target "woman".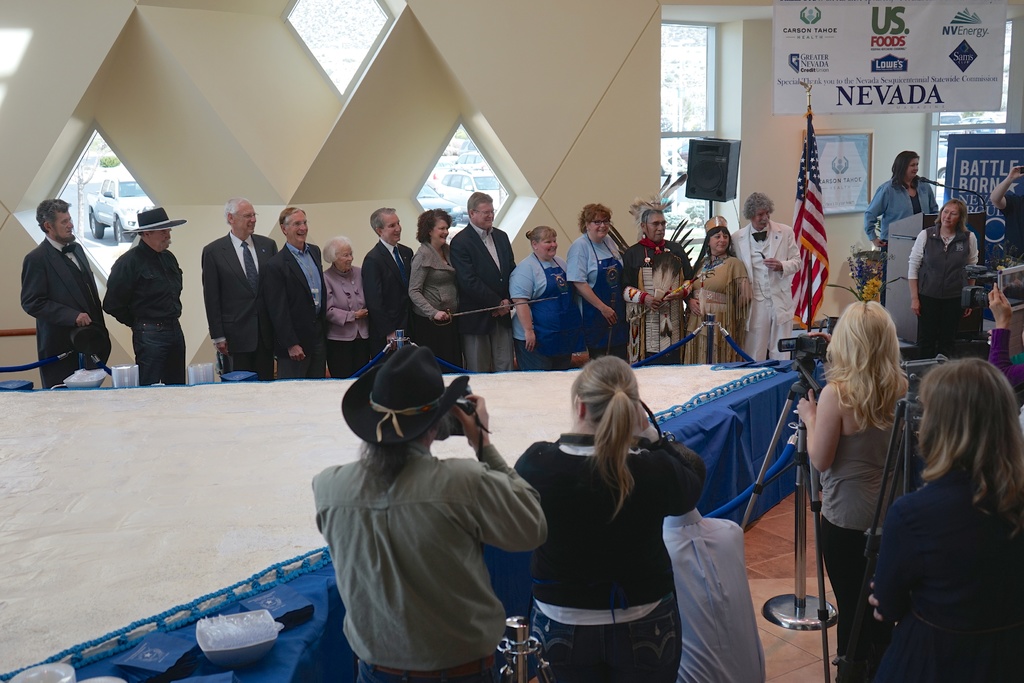
Target region: 566, 204, 627, 363.
